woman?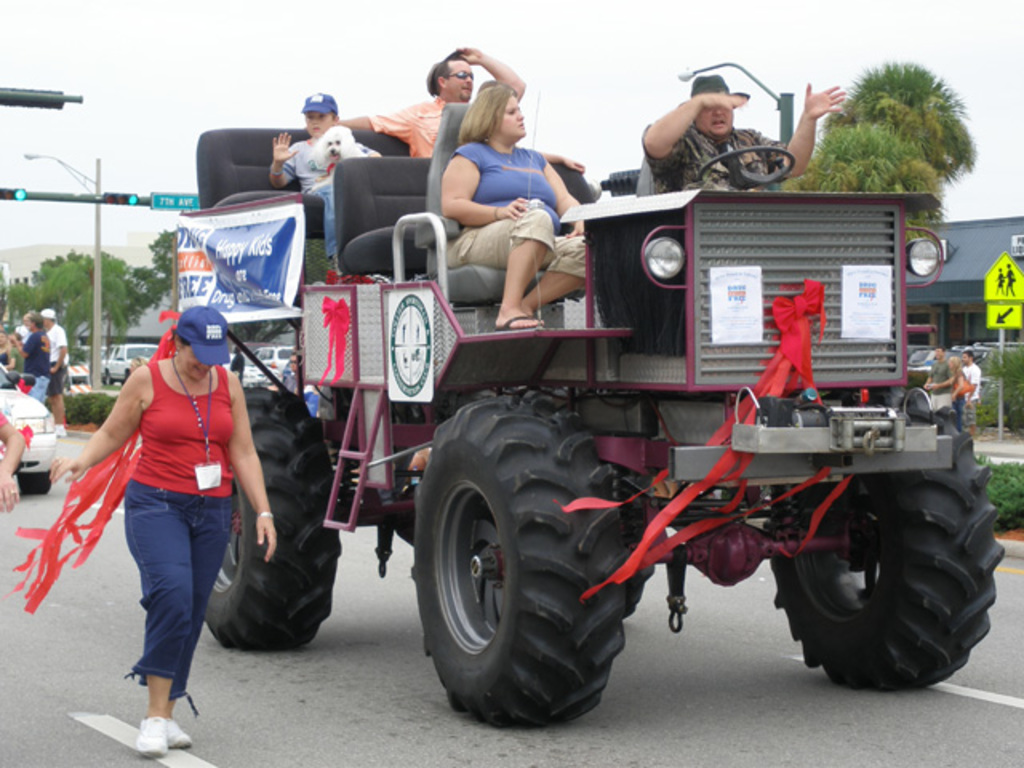
locate(438, 82, 603, 336)
